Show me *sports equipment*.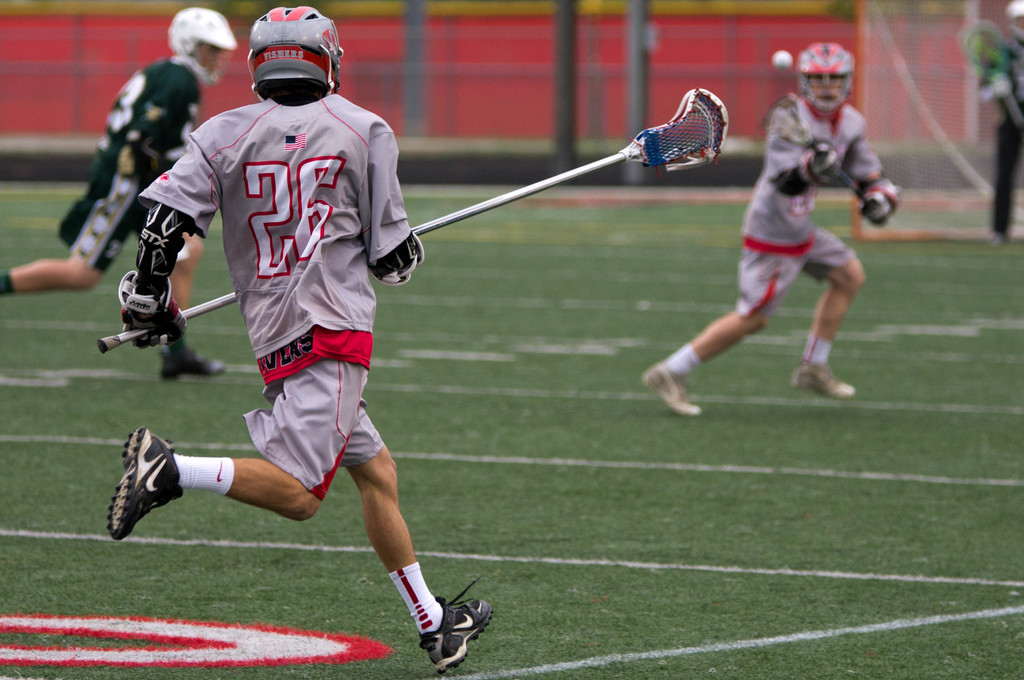
*sports equipment* is here: 636,357,703,416.
